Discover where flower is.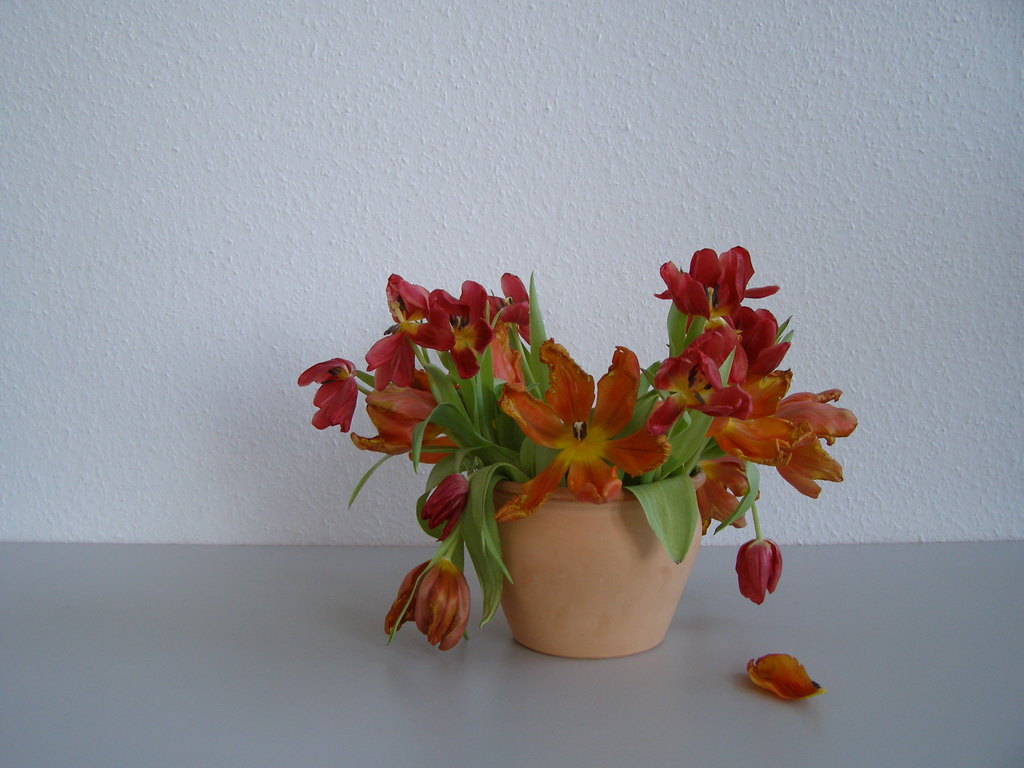
Discovered at region(656, 249, 771, 335).
